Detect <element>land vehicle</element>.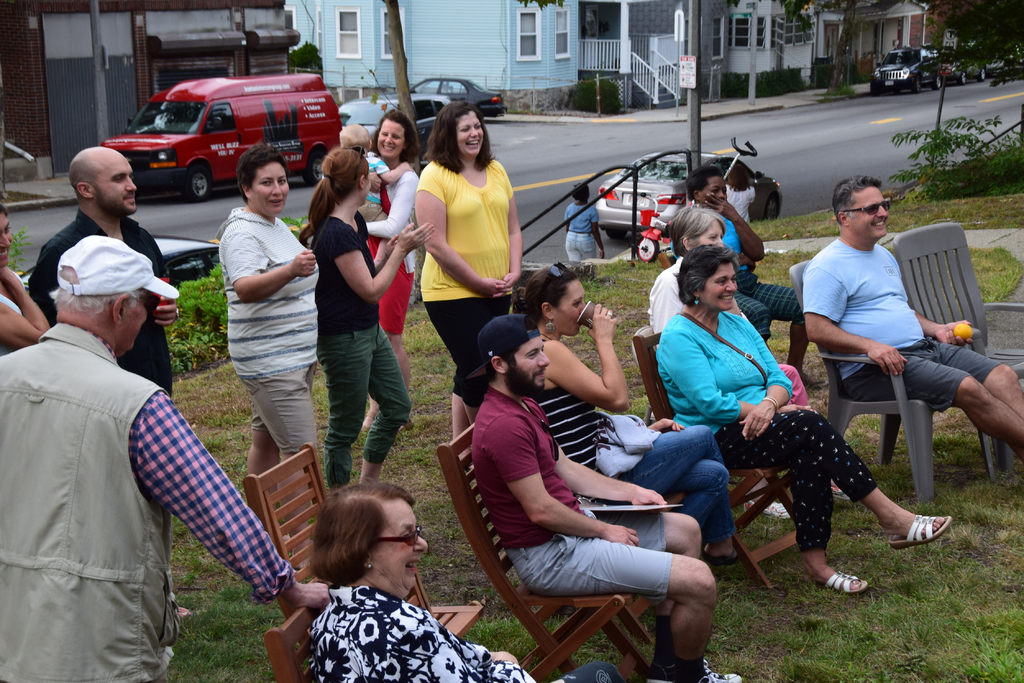
Detected at [86,77,344,205].
